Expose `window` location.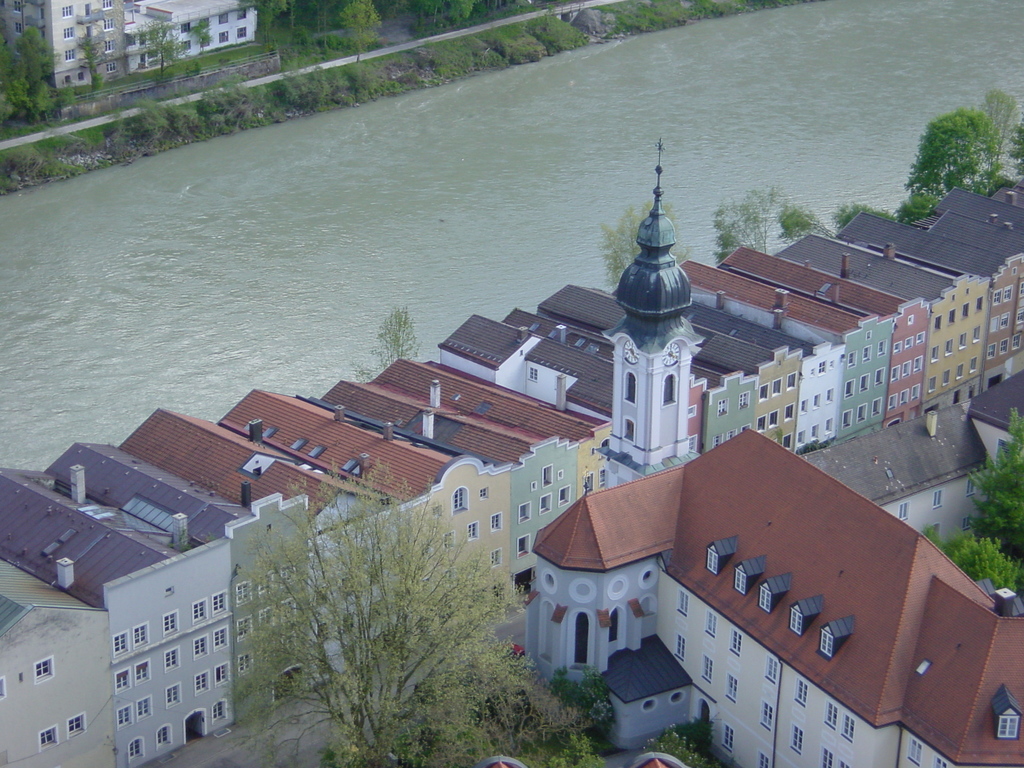
Exposed at 15, 16, 24, 35.
